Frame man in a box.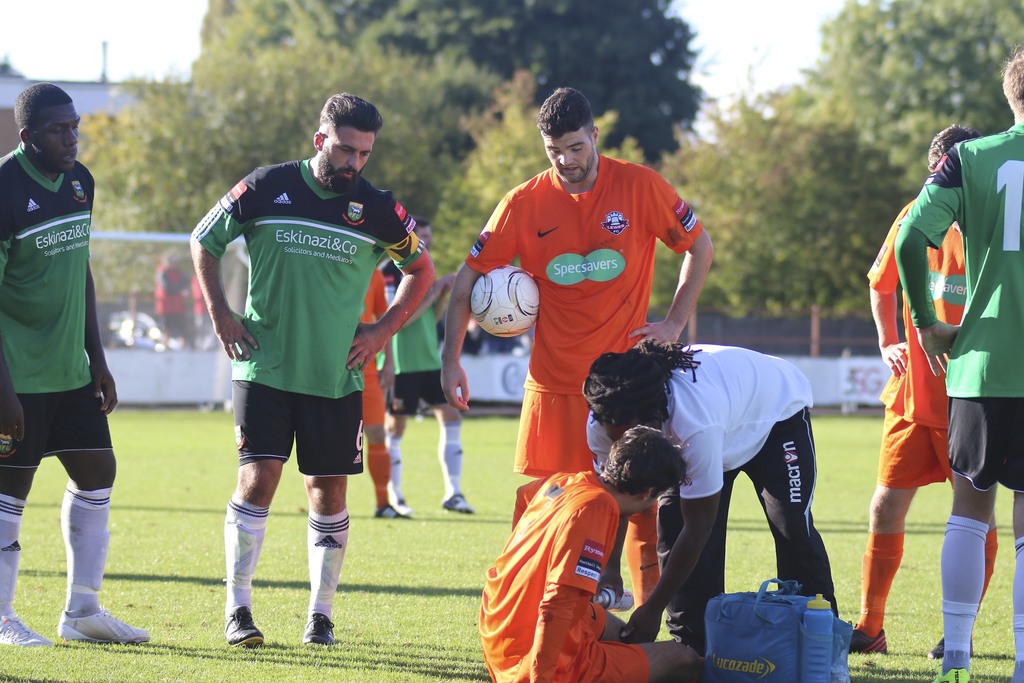
(577, 331, 845, 667).
